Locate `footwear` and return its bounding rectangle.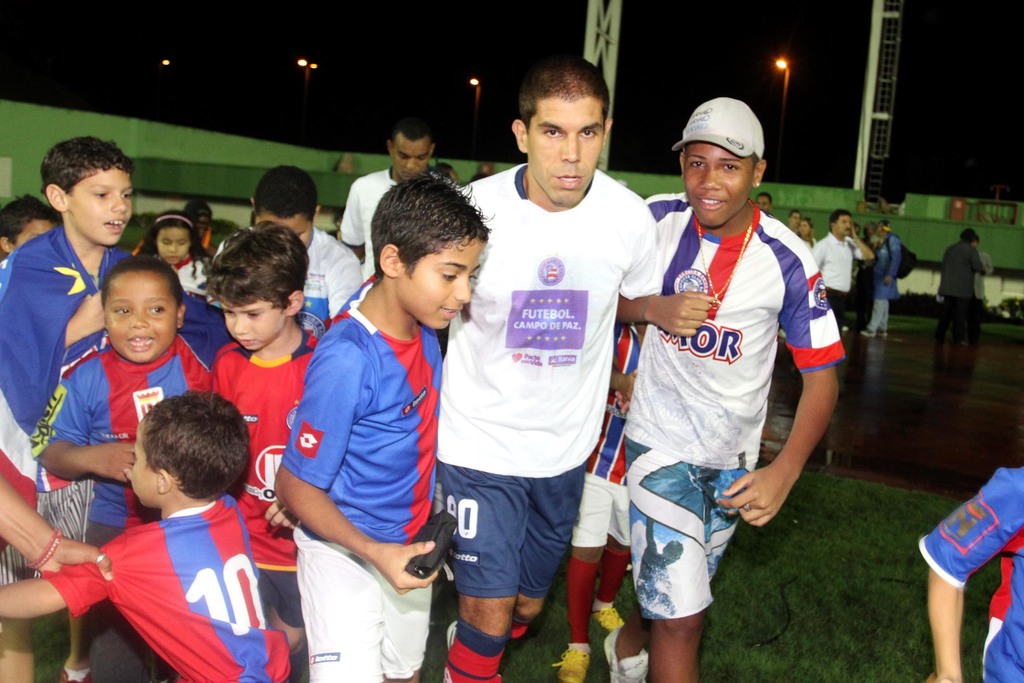
pyautogui.locateOnScreen(861, 327, 874, 338).
